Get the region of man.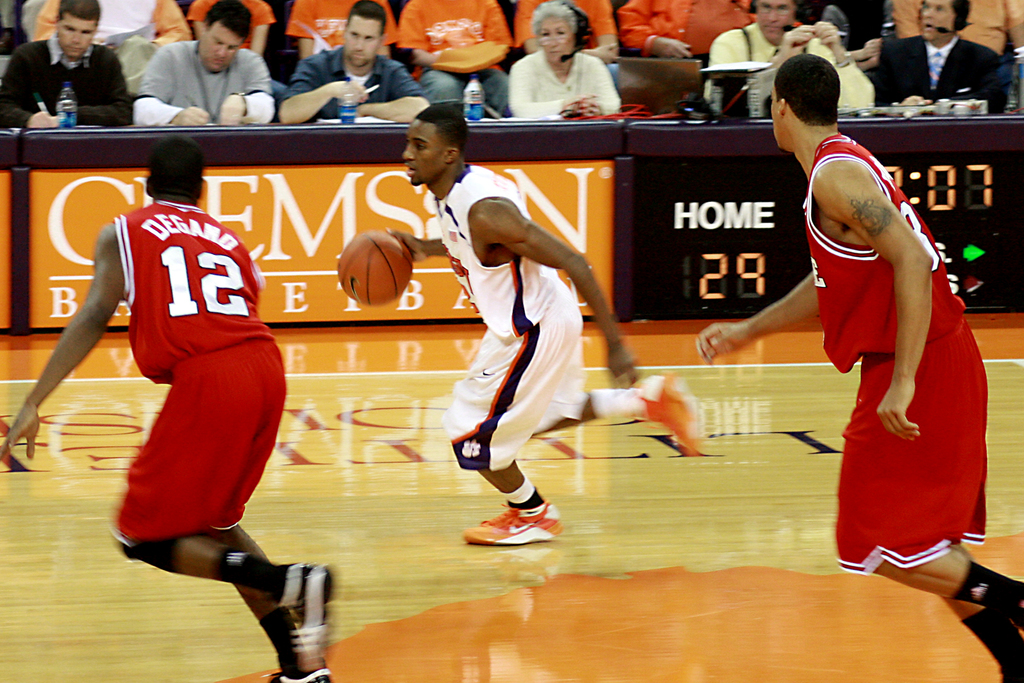
Rect(700, 52, 1023, 682).
